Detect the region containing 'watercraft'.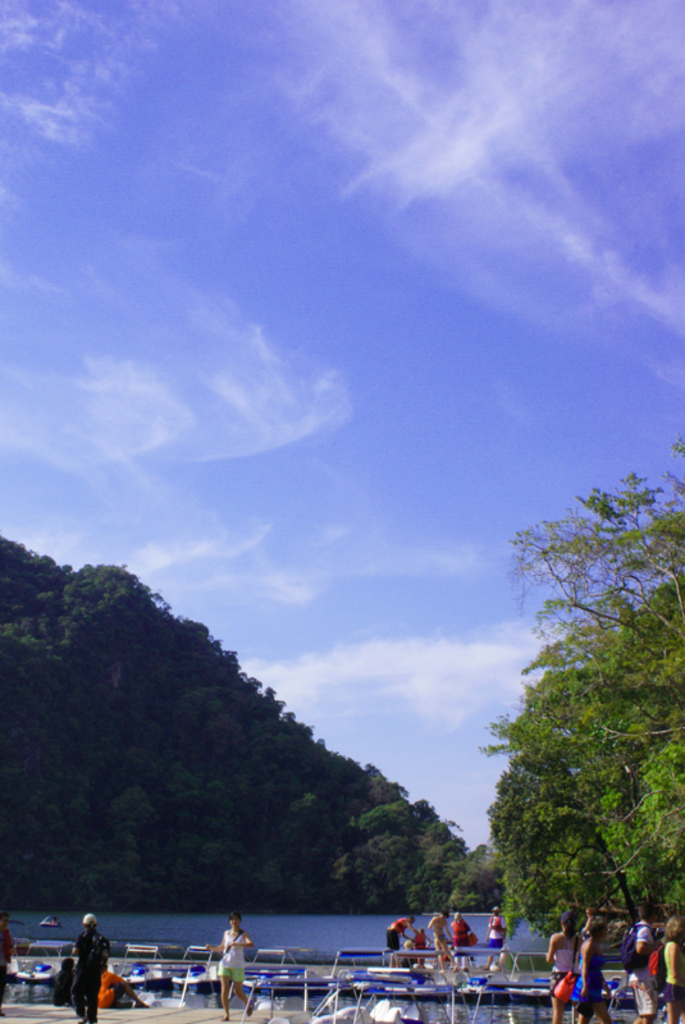
Rect(451, 959, 501, 997).
